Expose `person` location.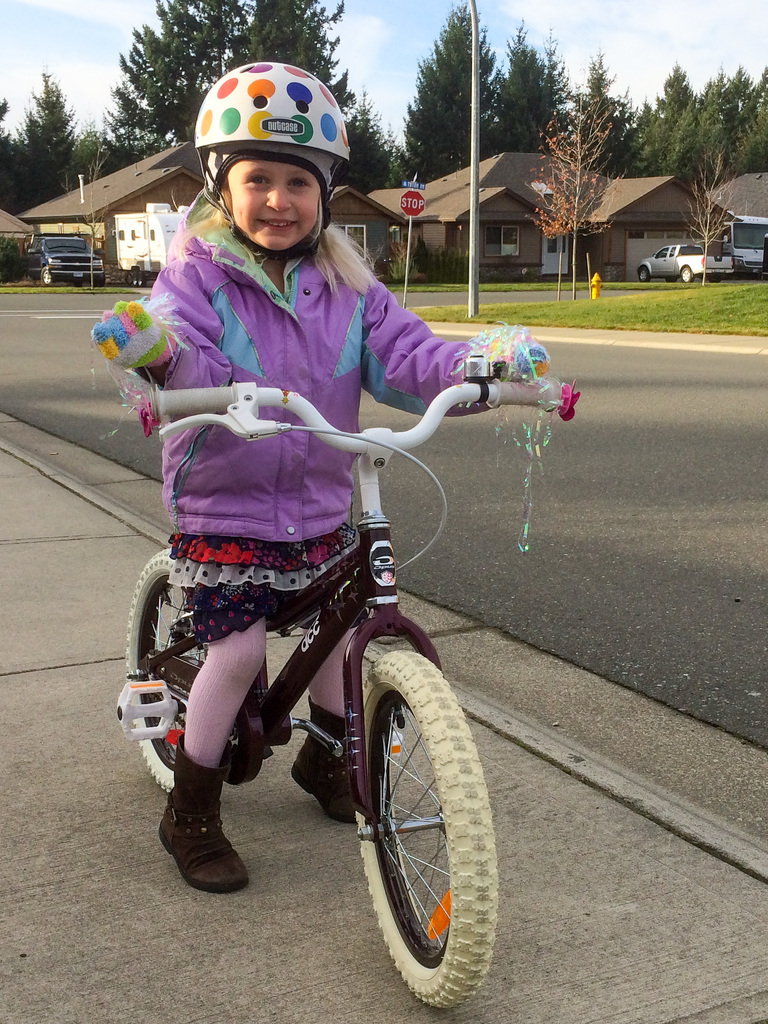
Exposed at box=[135, 67, 496, 968].
